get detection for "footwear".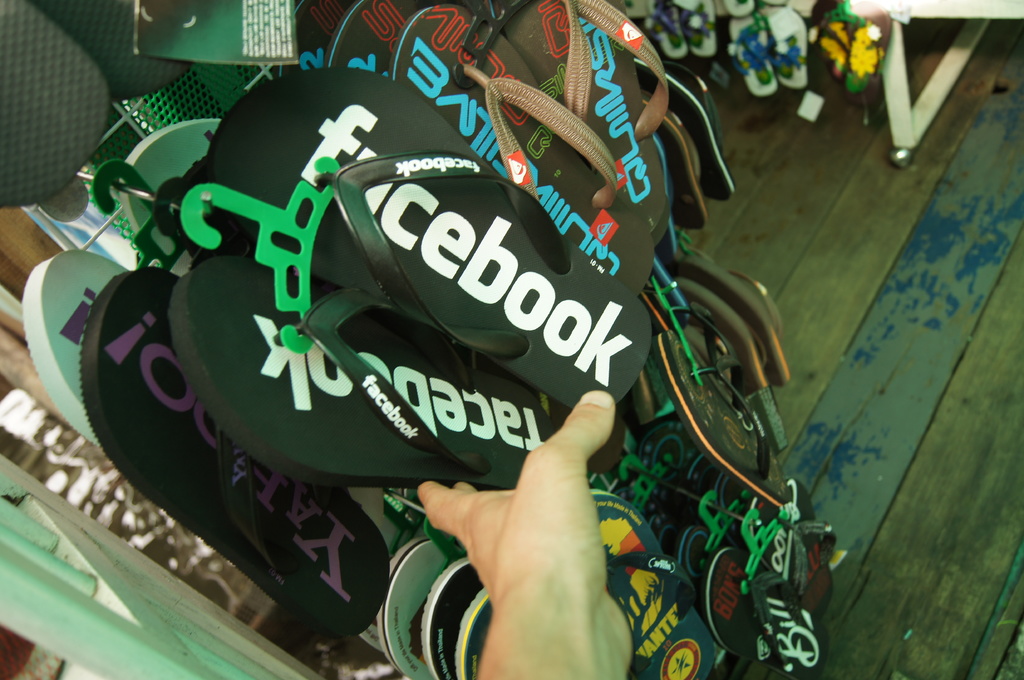
Detection: crop(0, 4, 128, 205).
